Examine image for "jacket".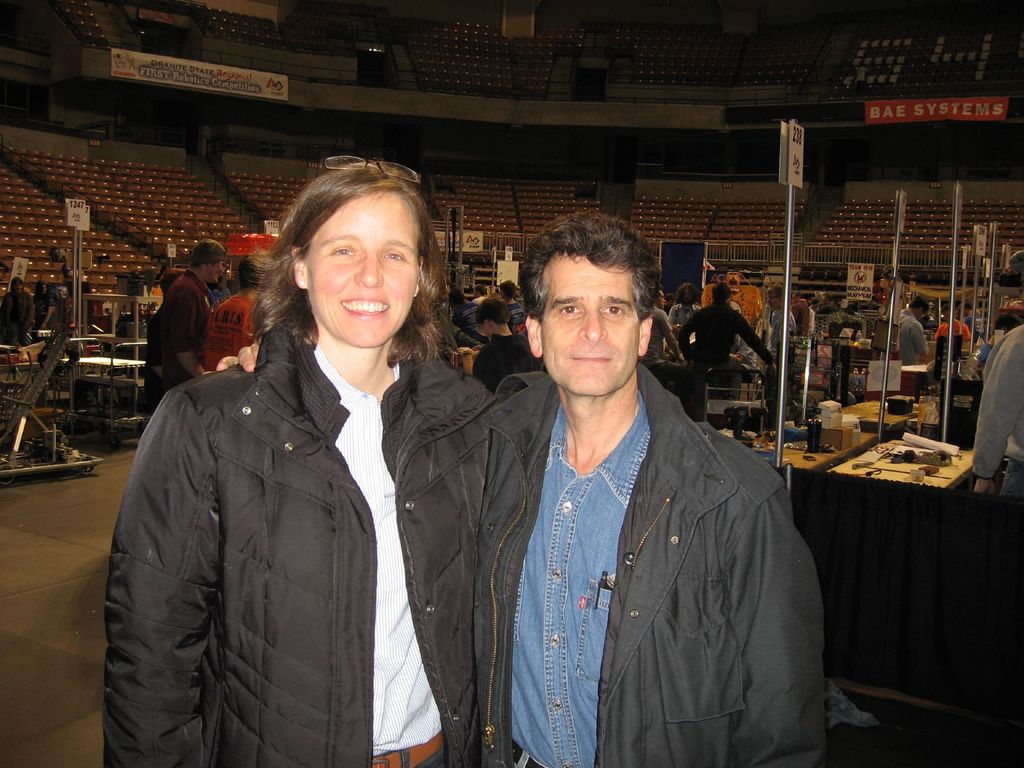
Examination result: crop(486, 358, 852, 767).
